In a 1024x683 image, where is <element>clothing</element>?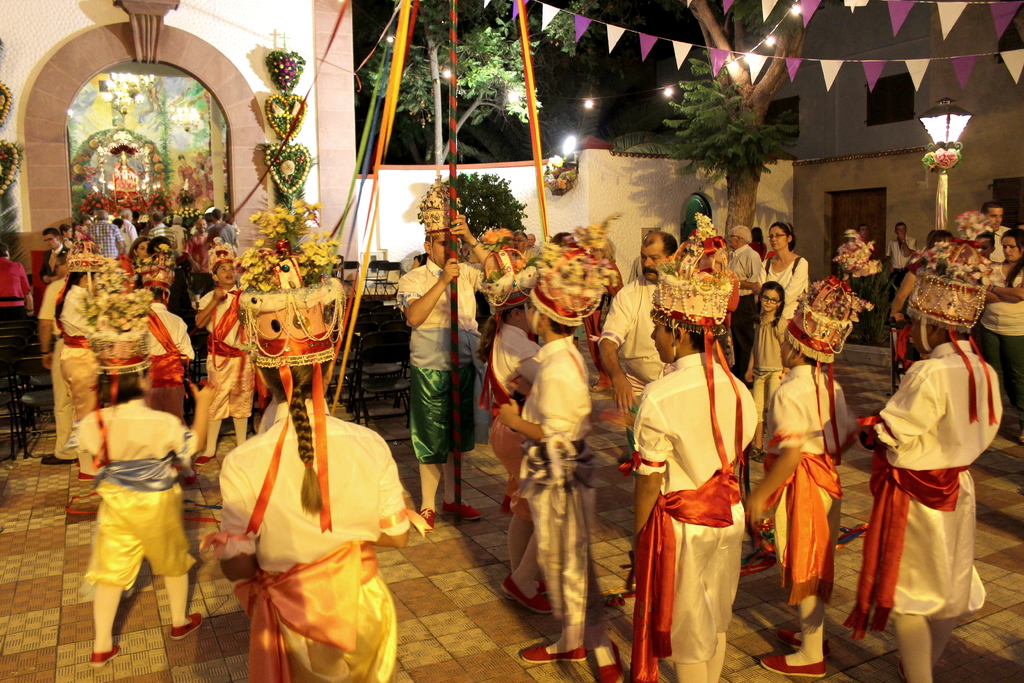
[761,361,852,609].
